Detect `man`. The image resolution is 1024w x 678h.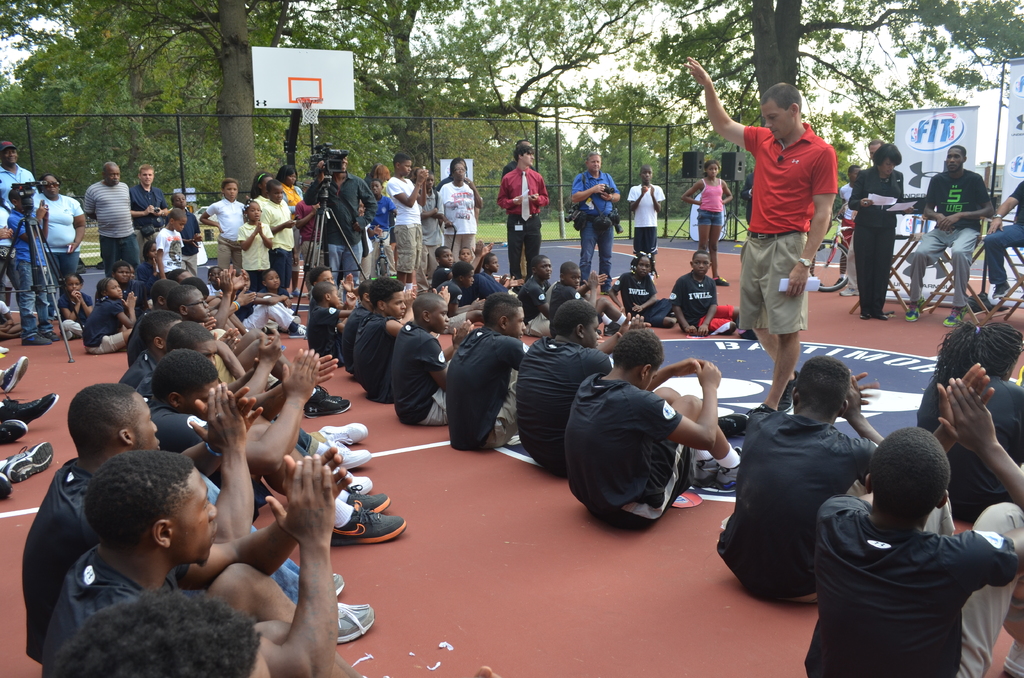
box=[684, 54, 840, 426].
